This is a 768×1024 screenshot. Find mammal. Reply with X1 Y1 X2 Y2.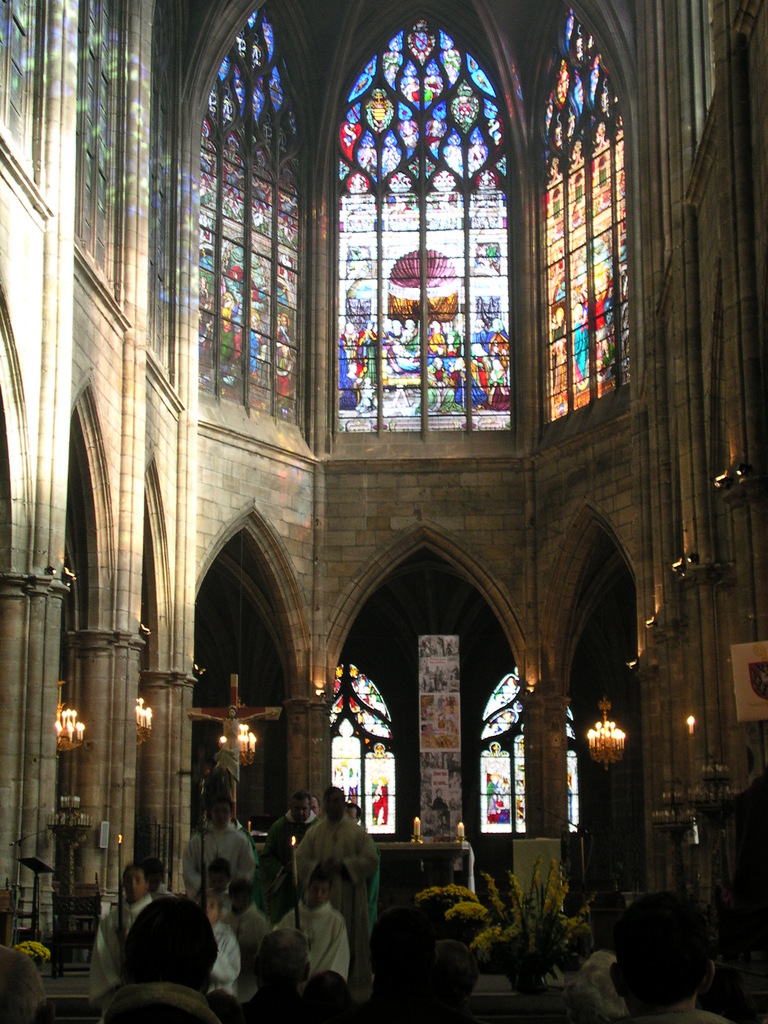
0 945 49 1023.
